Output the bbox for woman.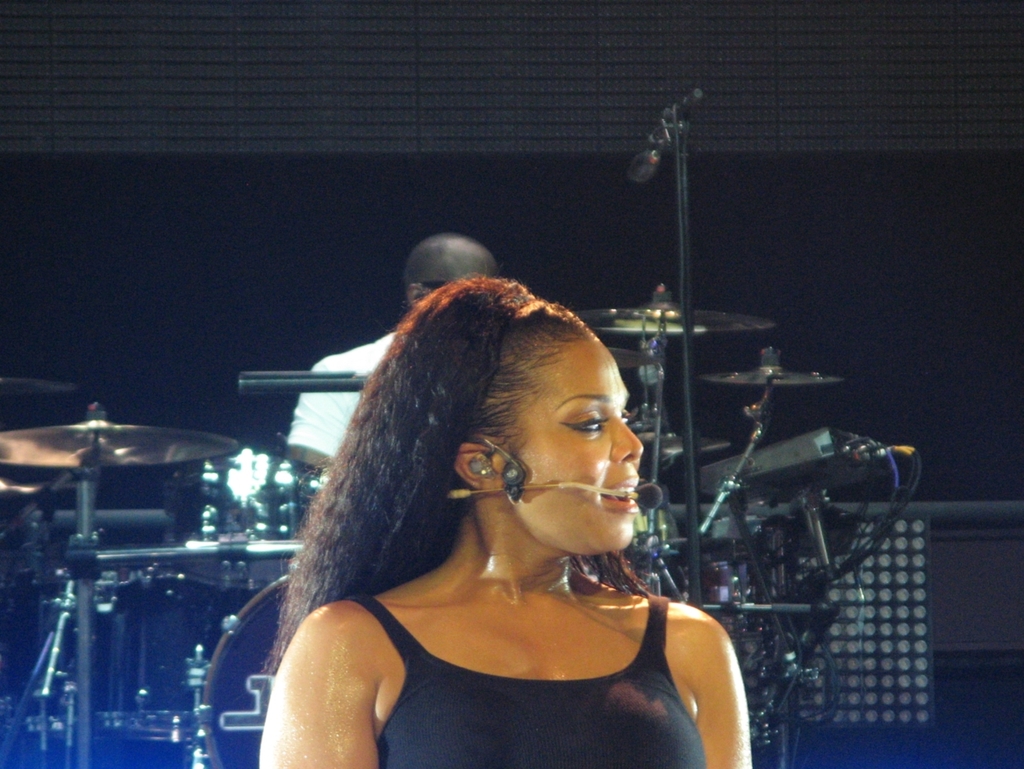
{"x1": 256, "y1": 272, "x2": 748, "y2": 768}.
